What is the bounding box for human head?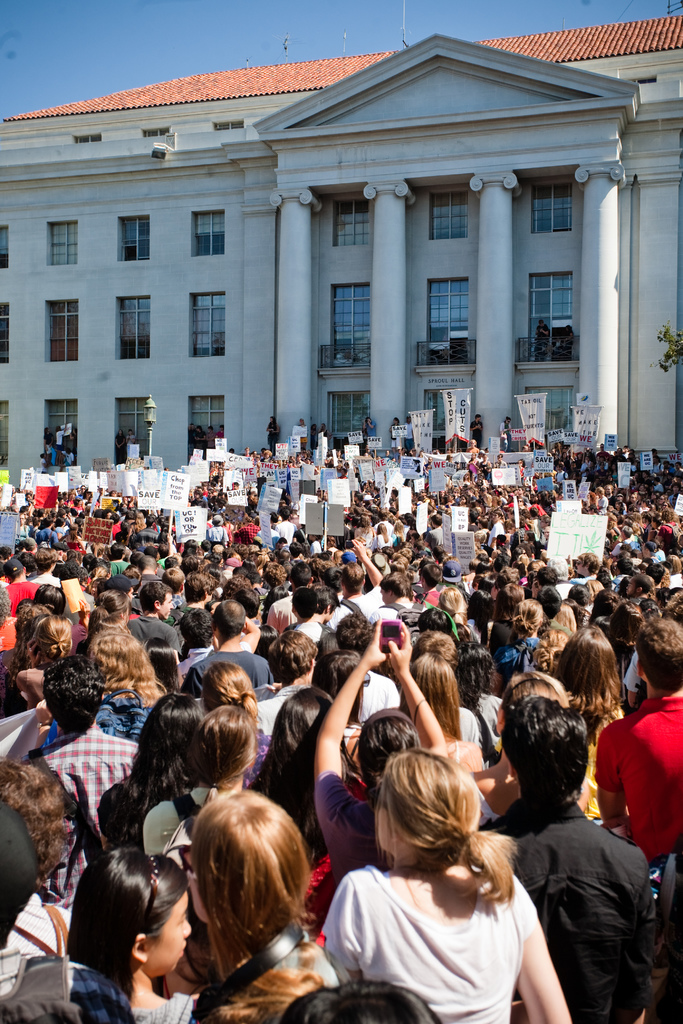
x1=458, y1=620, x2=488, y2=648.
